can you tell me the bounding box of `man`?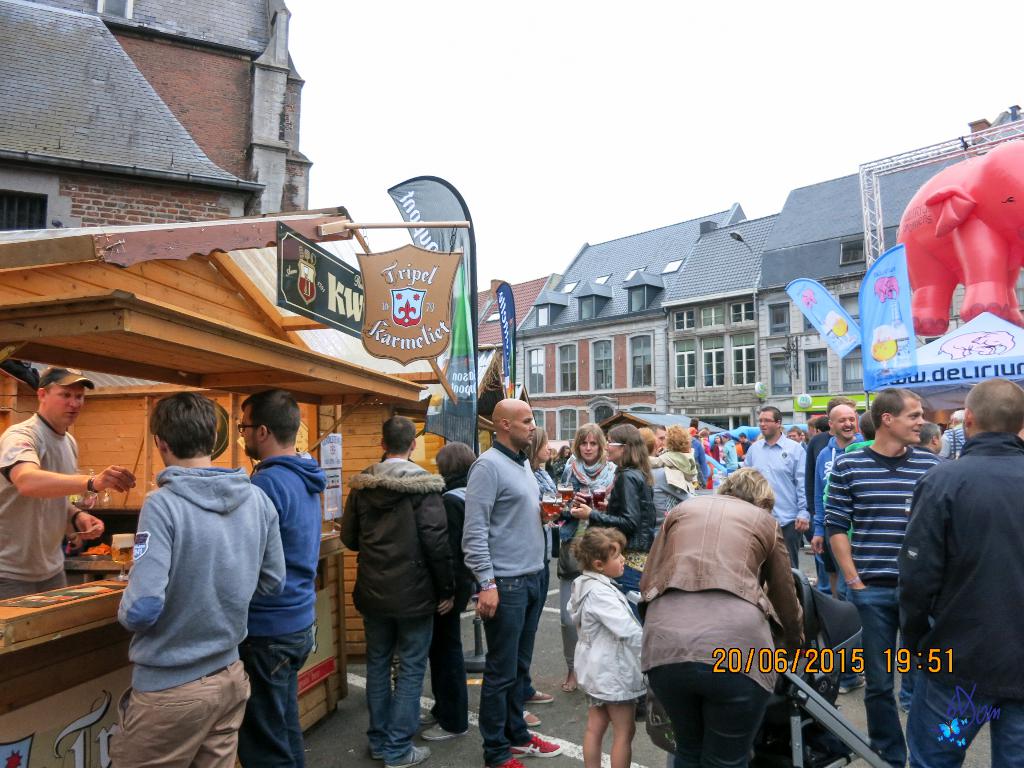
detection(822, 387, 947, 767).
